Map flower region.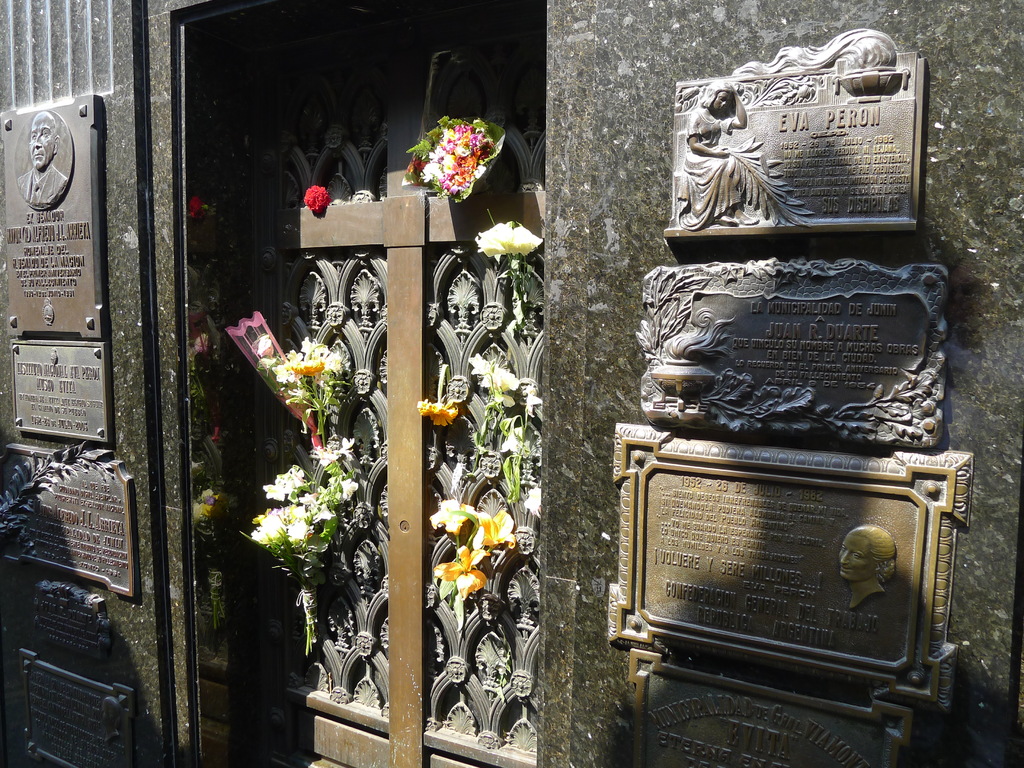
Mapped to crop(413, 397, 455, 429).
